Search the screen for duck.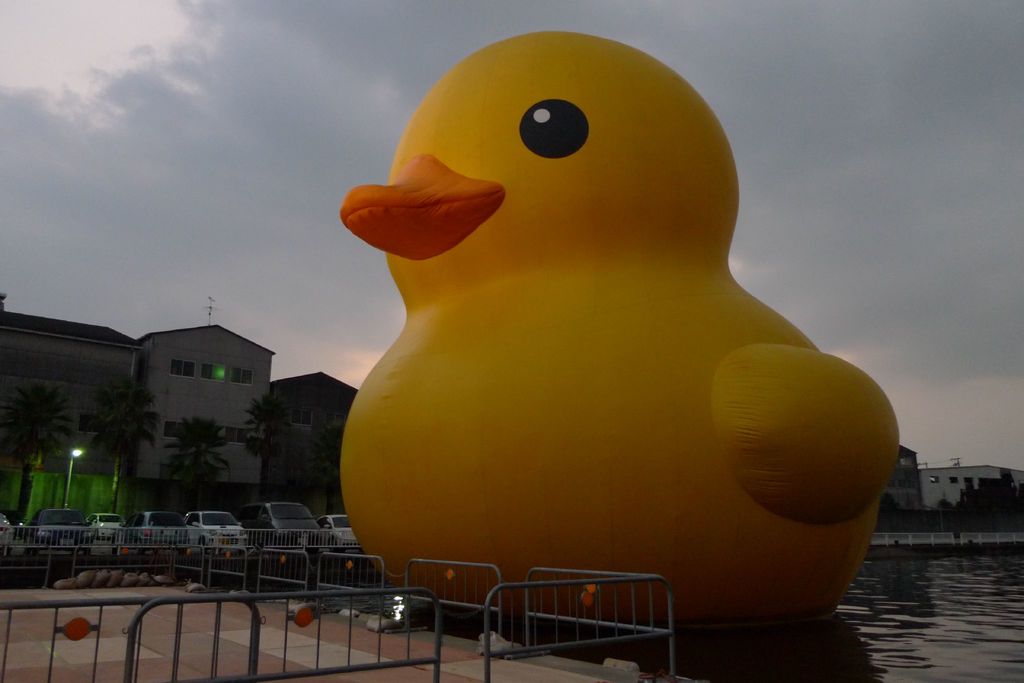
Found at bbox(338, 33, 896, 627).
